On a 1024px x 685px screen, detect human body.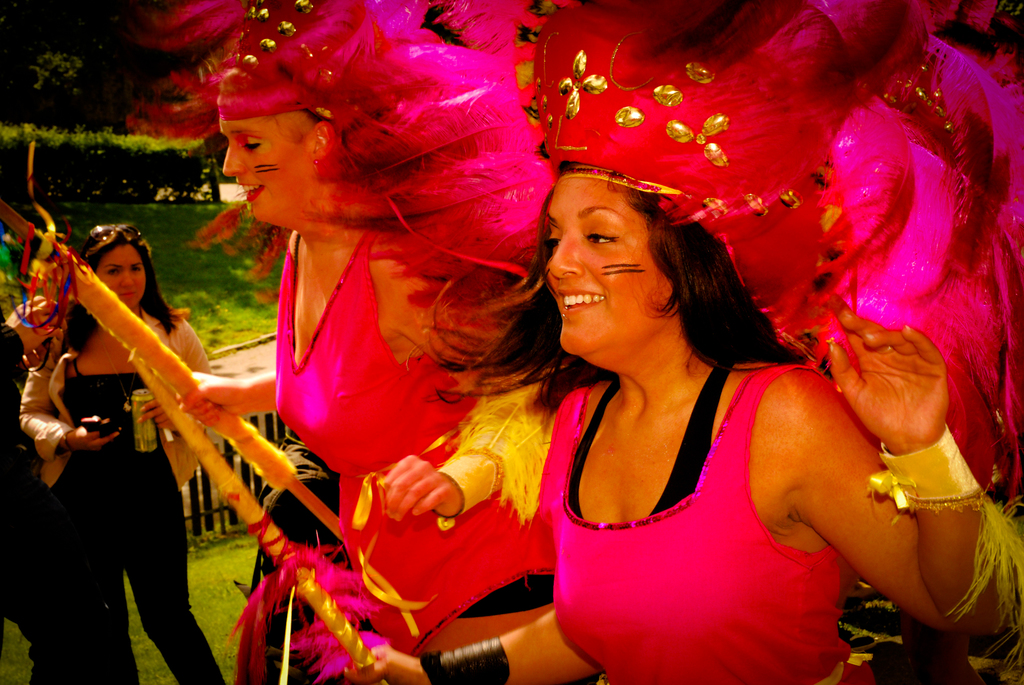
l=10, t=214, r=230, b=684.
